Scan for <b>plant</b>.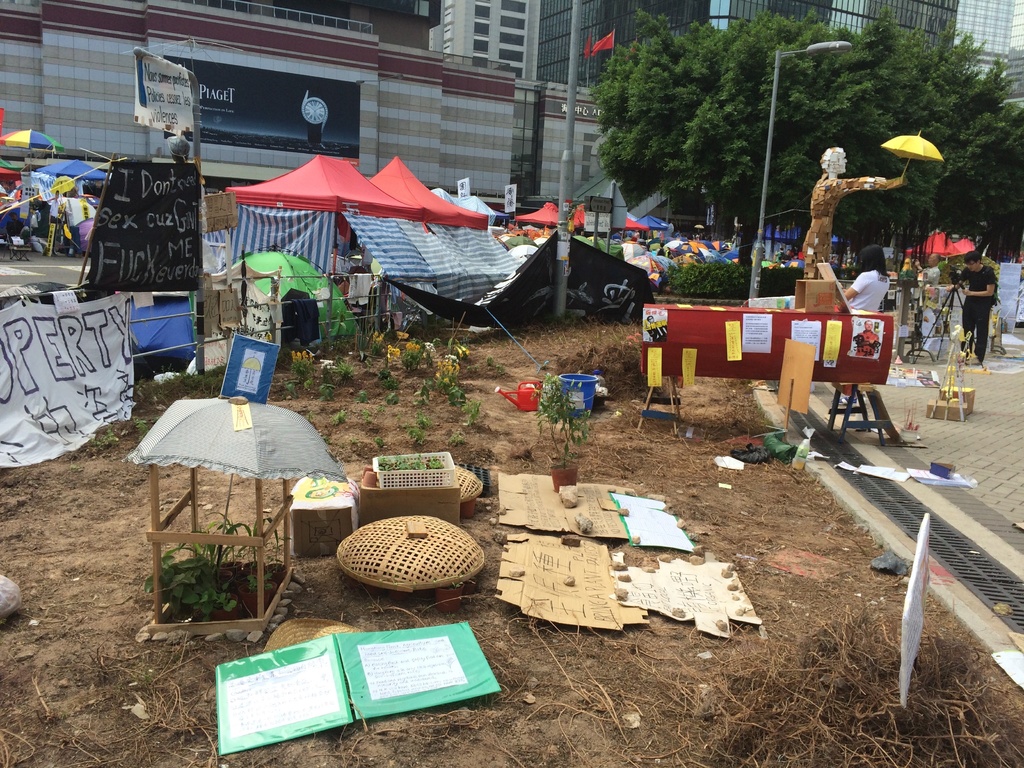
Scan result: 325, 361, 335, 381.
